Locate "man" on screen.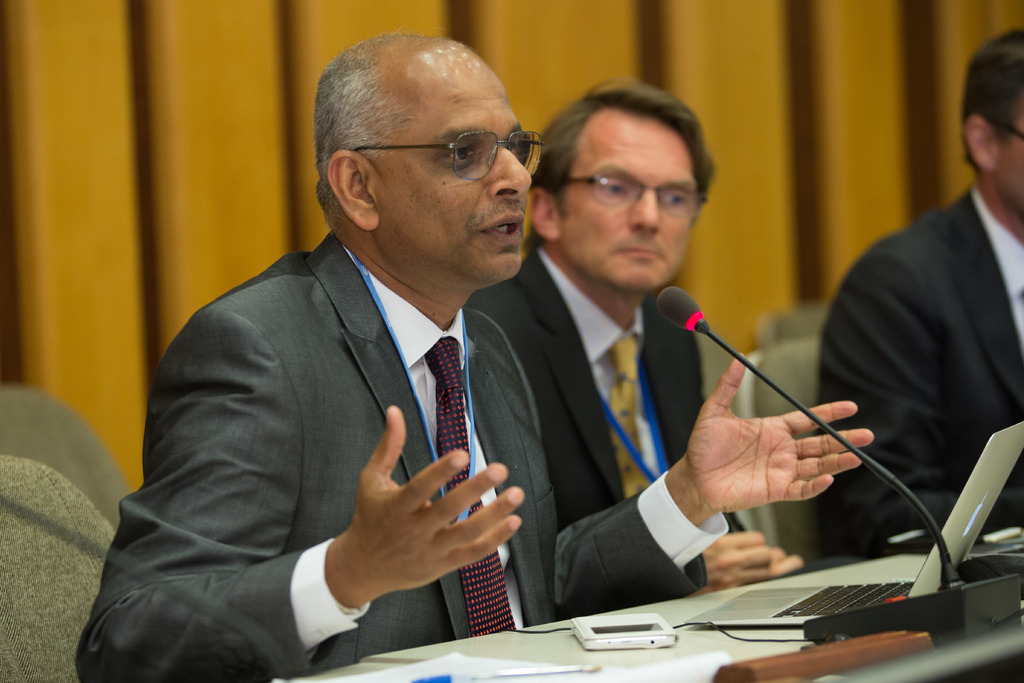
On screen at detection(459, 73, 806, 598).
